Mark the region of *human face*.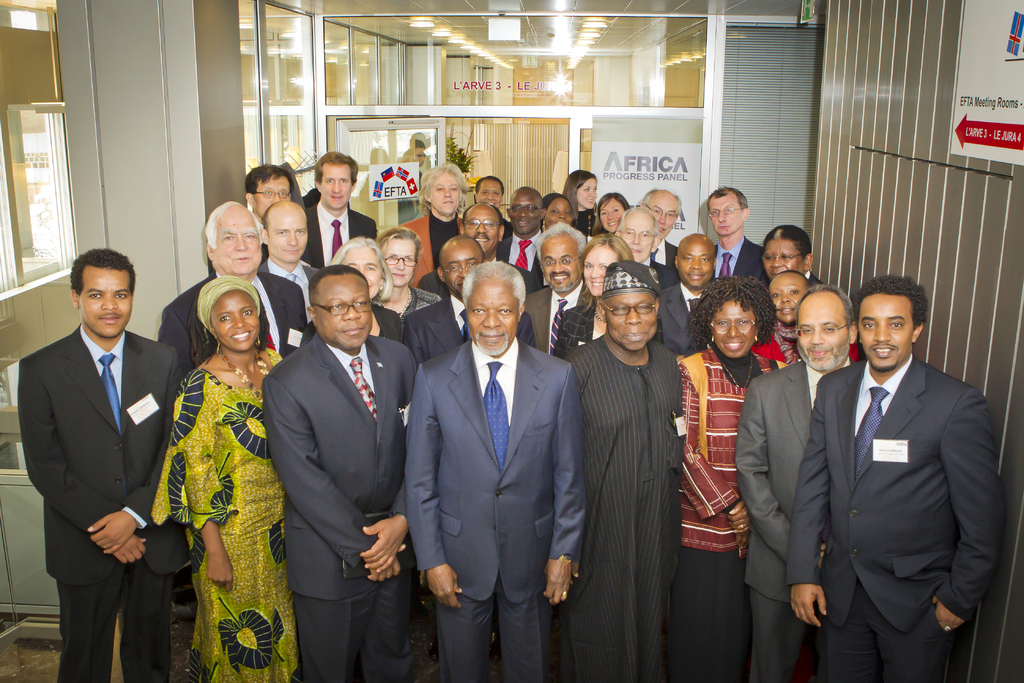
Region: box=[712, 298, 758, 358].
